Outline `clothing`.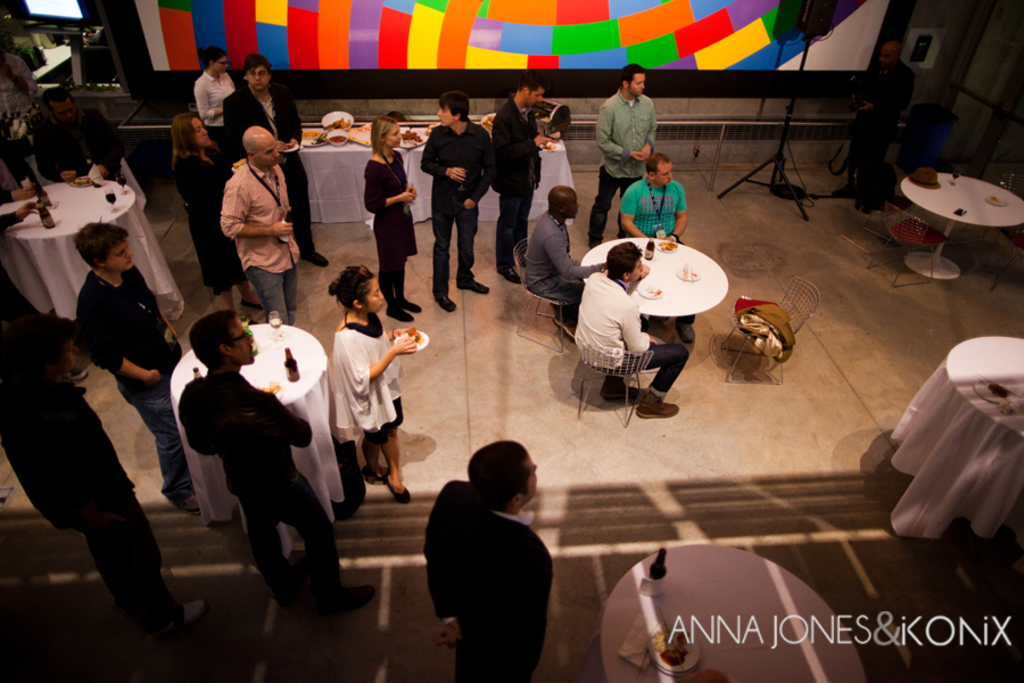
Outline: [x1=619, y1=172, x2=685, y2=242].
